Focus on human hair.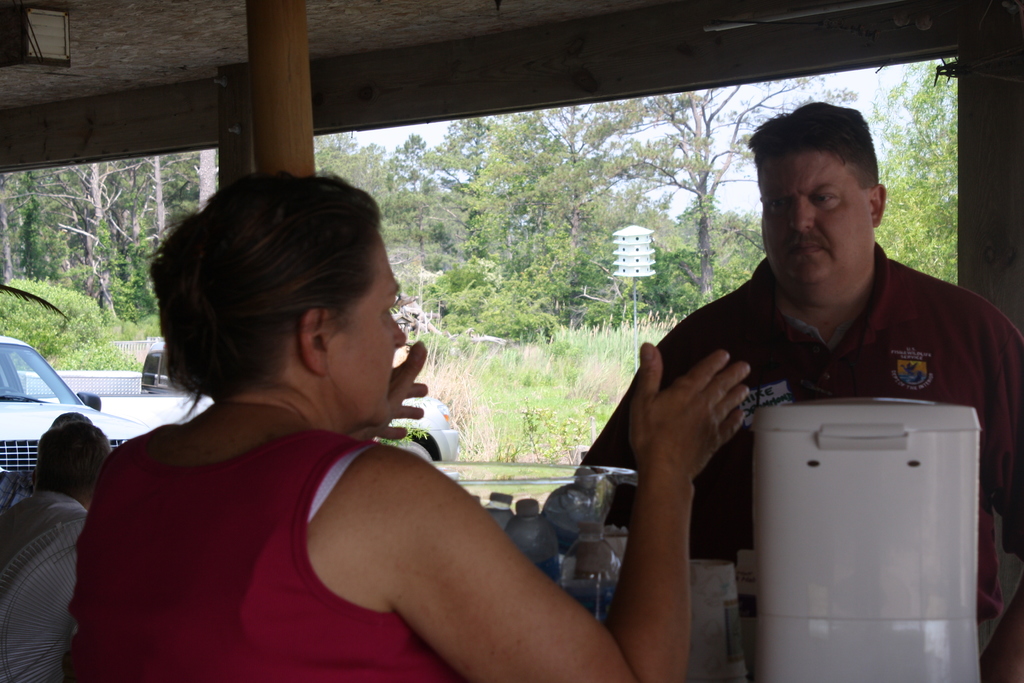
Focused at bbox(159, 173, 394, 431).
